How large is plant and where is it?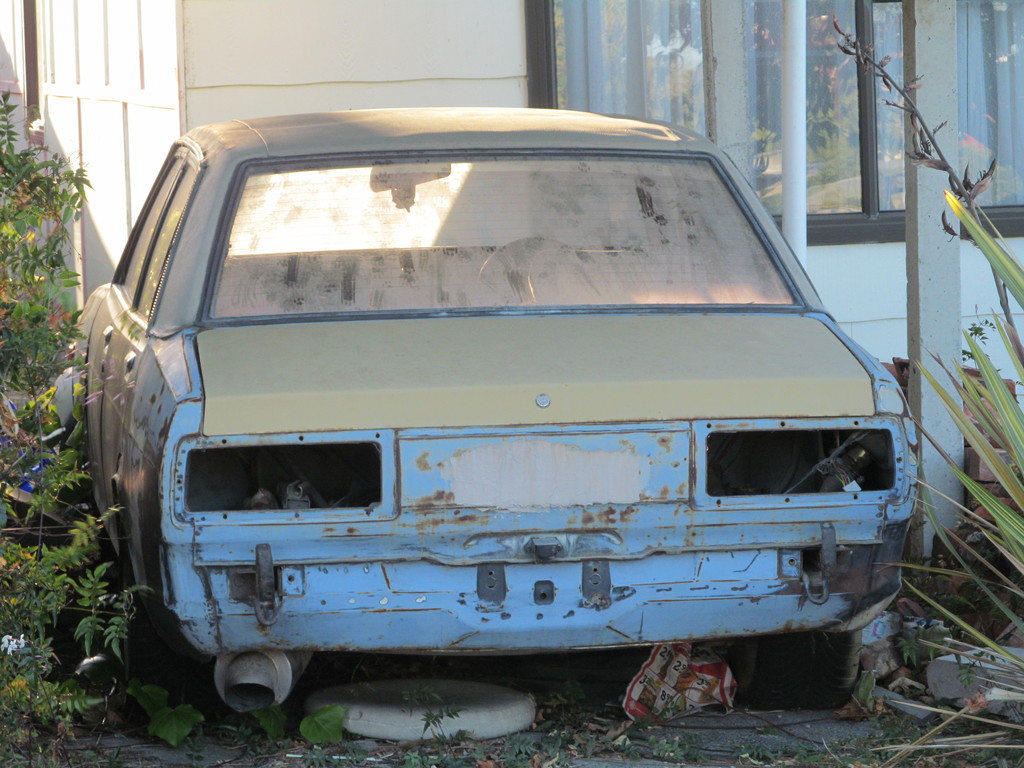
Bounding box: x1=838 y1=19 x2=1023 y2=337.
